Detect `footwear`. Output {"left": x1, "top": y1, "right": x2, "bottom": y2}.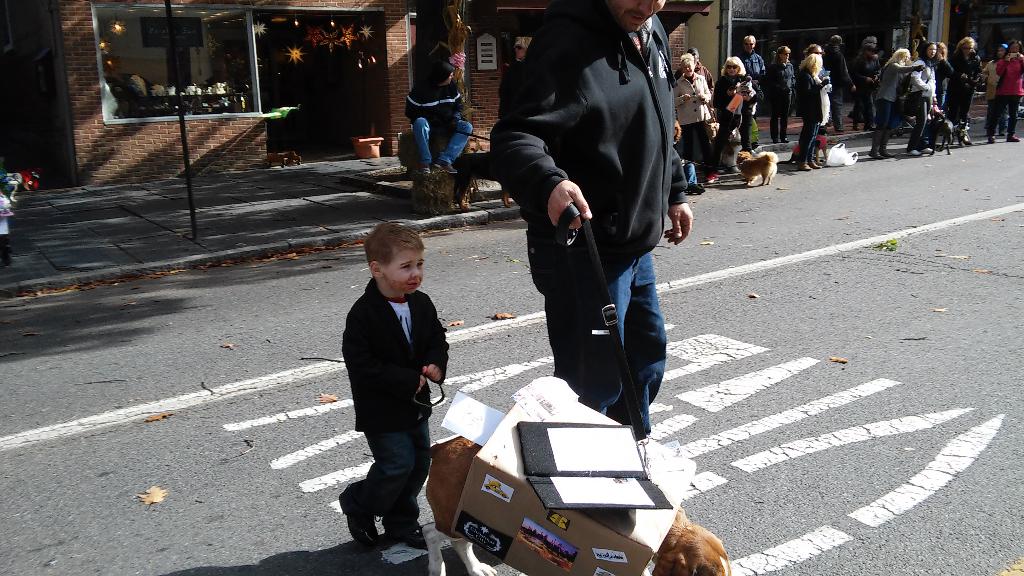
{"left": 865, "top": 129, "right": 886, "bottom": 157}.
